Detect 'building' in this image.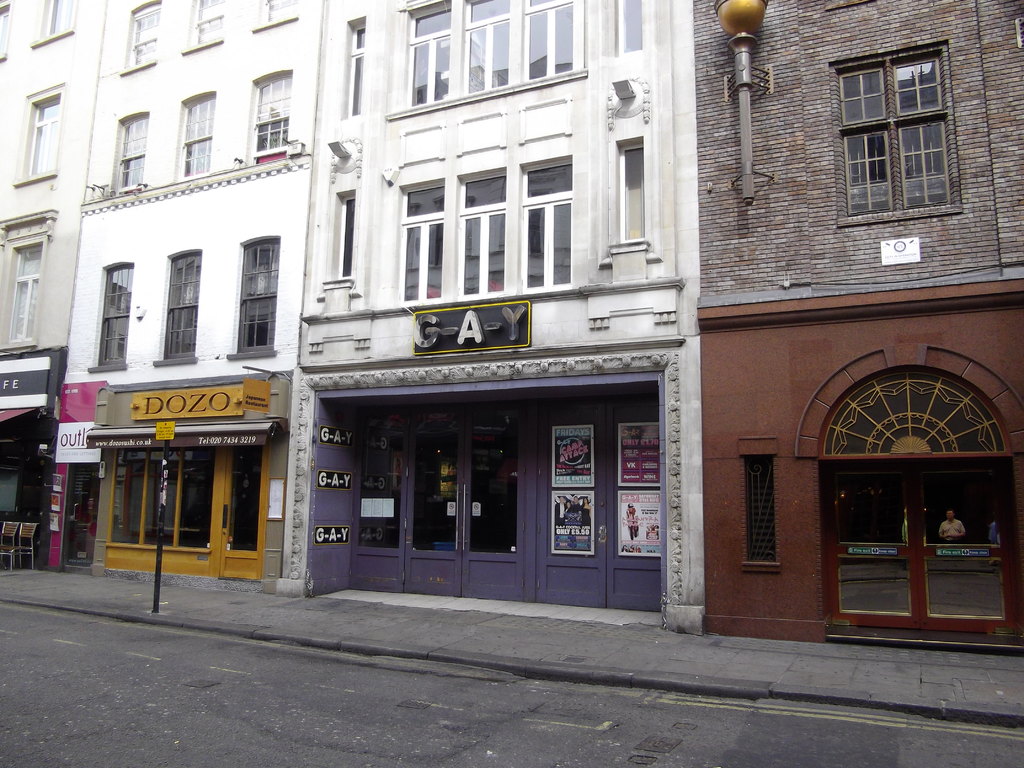
Detection: select_region(696, 0, 1023, 657).
